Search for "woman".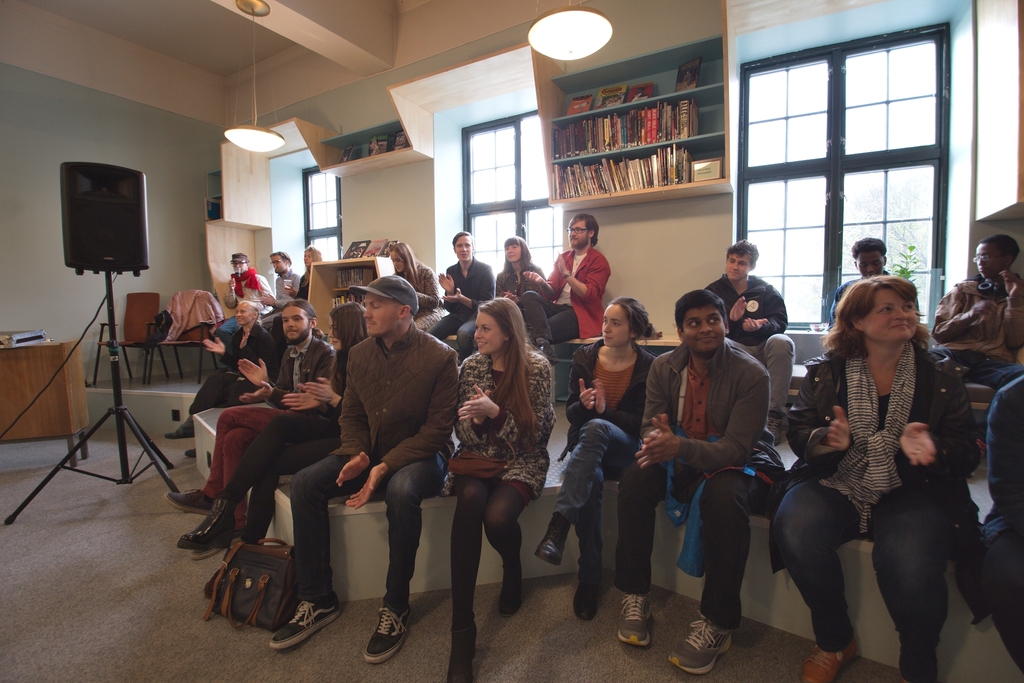
Found at box=[177, 302, 369, 602].
